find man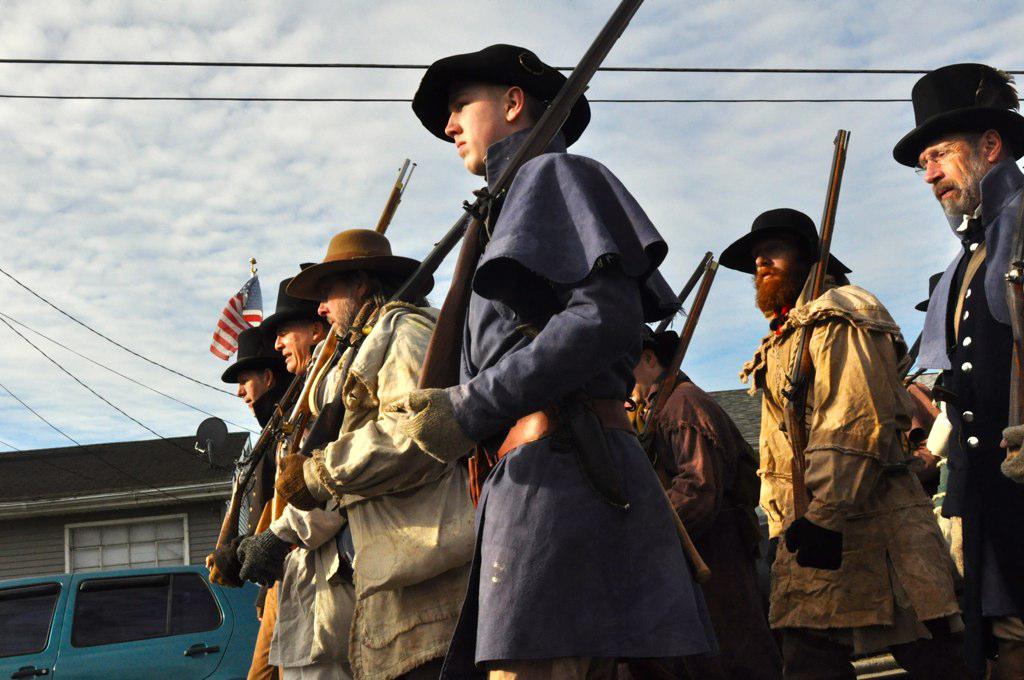
box(894, 61, 1023, 679)
